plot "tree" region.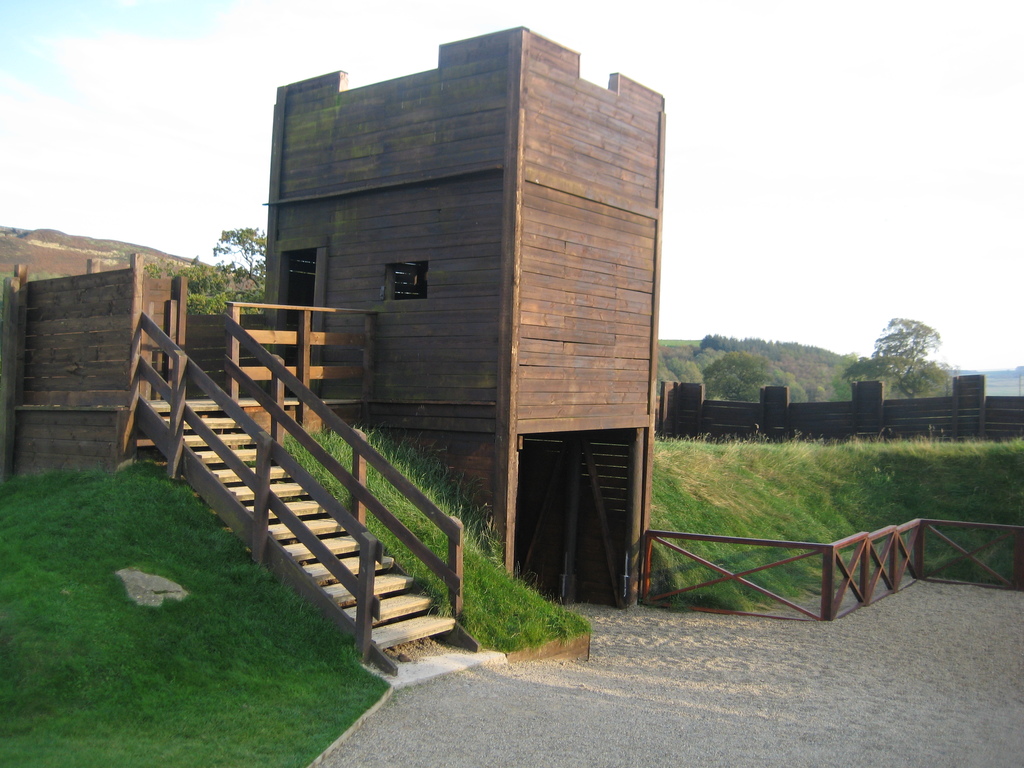
Plotted at crop(205, 221, 269, 294).
